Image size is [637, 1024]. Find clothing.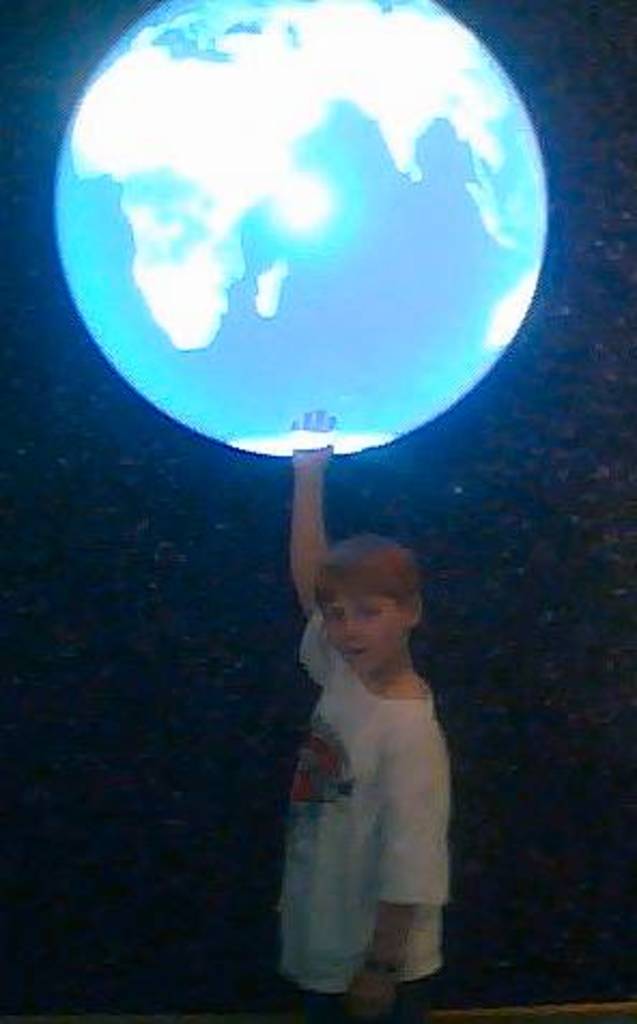
(x1=258, y1=583, x2=463, y2=990).
